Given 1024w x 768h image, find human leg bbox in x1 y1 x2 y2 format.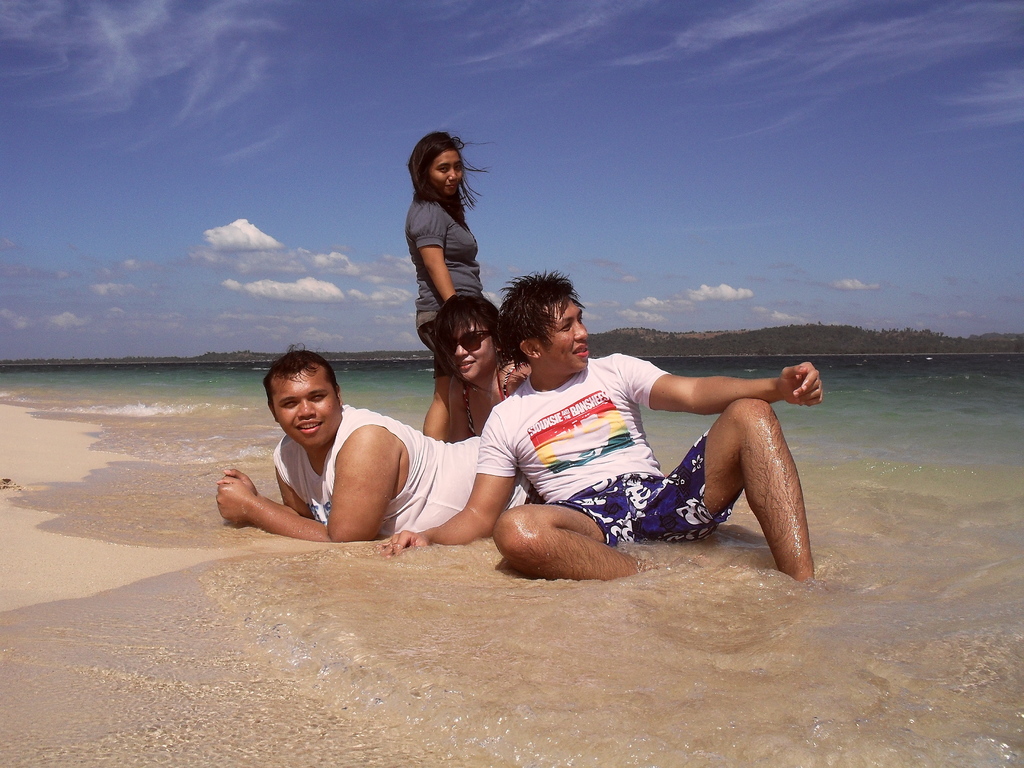
493 498 641 582.
